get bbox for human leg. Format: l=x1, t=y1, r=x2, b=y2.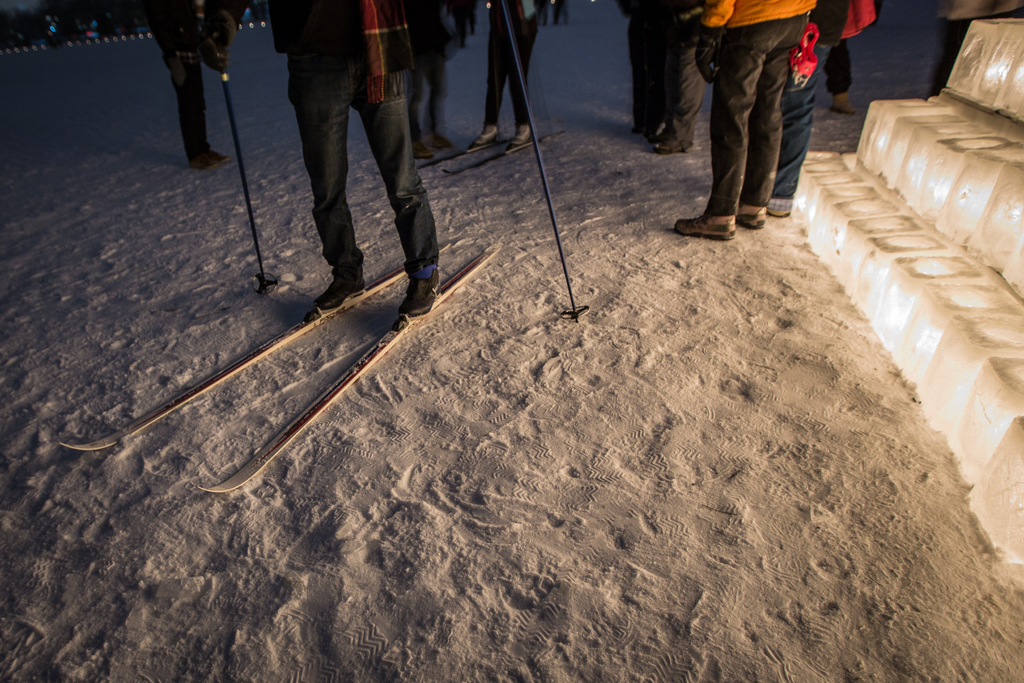
l=678, t=19, r=777, b=243.
